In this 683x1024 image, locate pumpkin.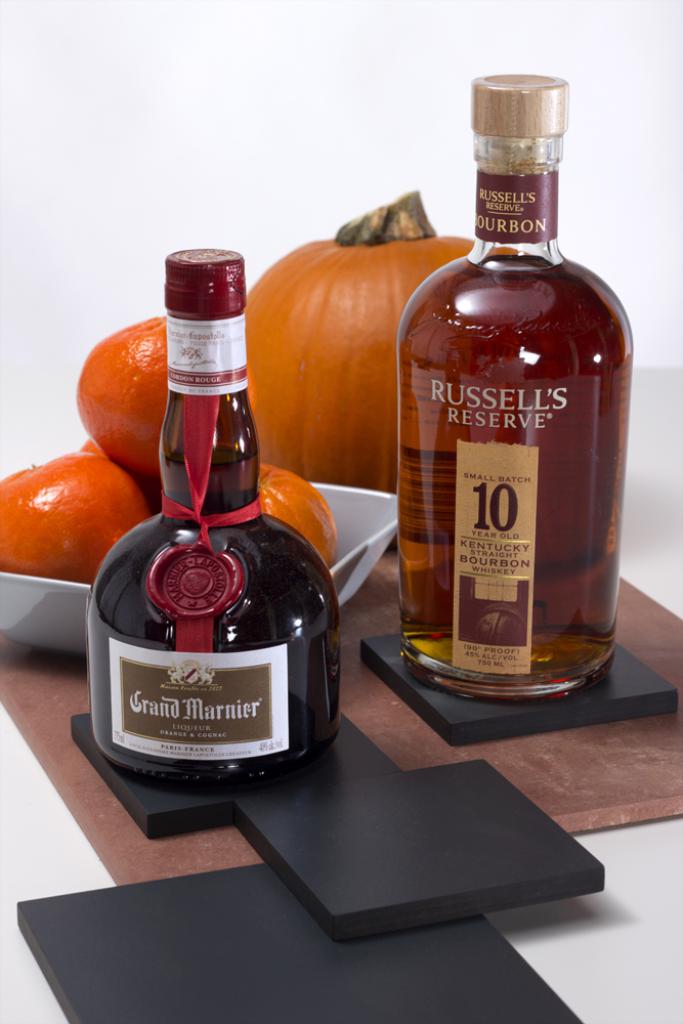
Bounding box: x1=251, y1=228, x2=435, y2=489.
